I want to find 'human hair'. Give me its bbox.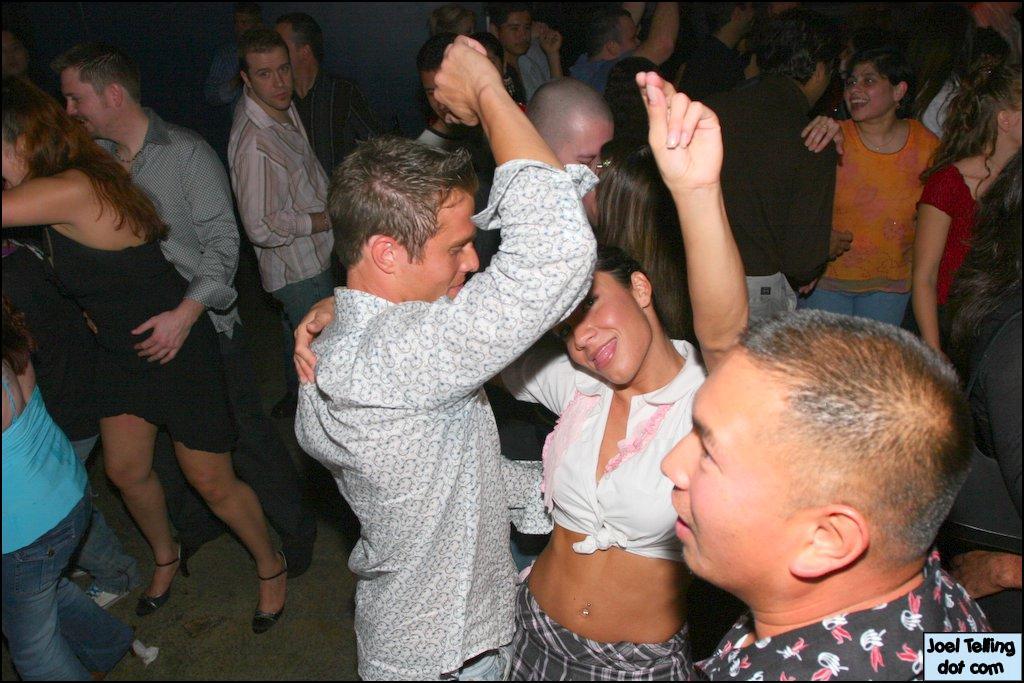
Rect(755, 9, 835, 90).
